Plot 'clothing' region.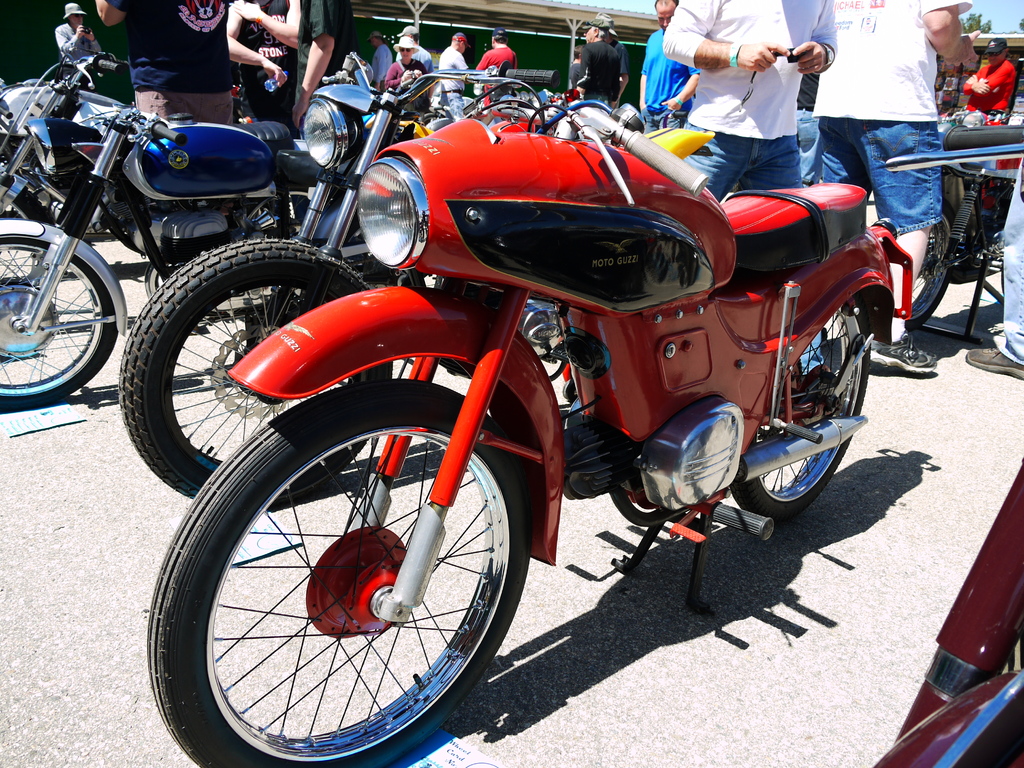
Plotted at <region>54, 24, 110, 93</region>.
